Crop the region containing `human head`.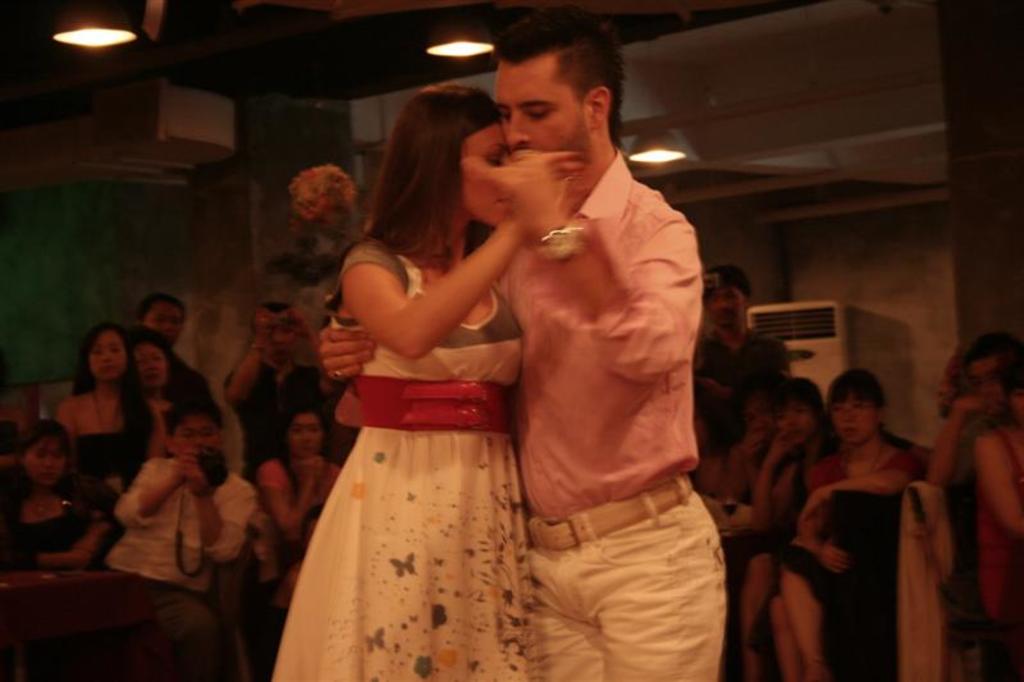
Crop region: 827/367/891/445.
